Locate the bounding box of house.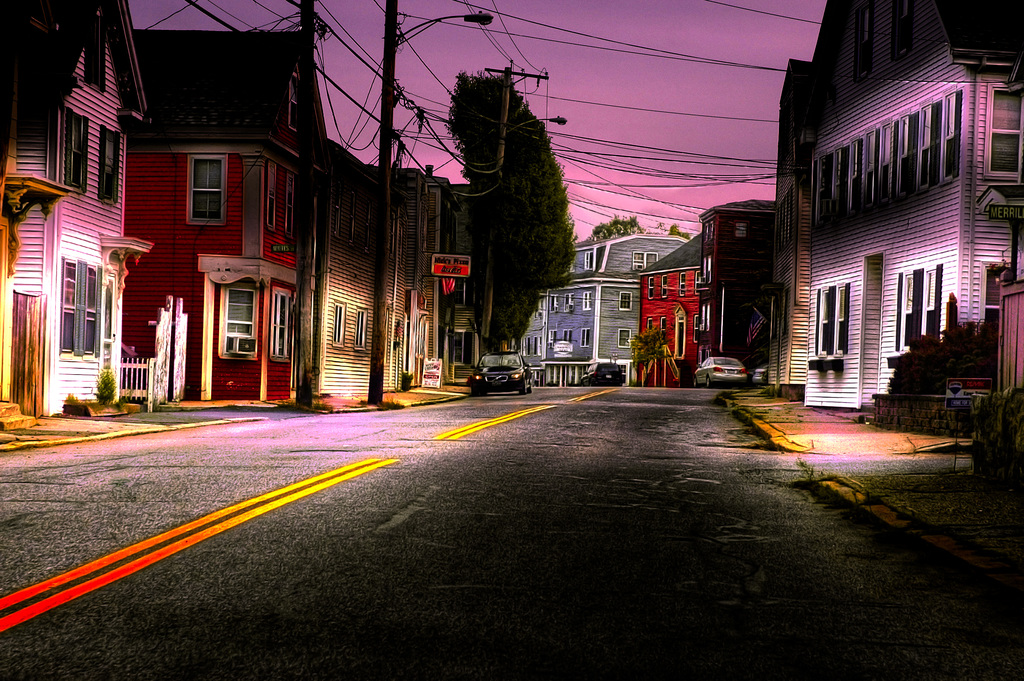
Bounding box: 588 227 692 389.
